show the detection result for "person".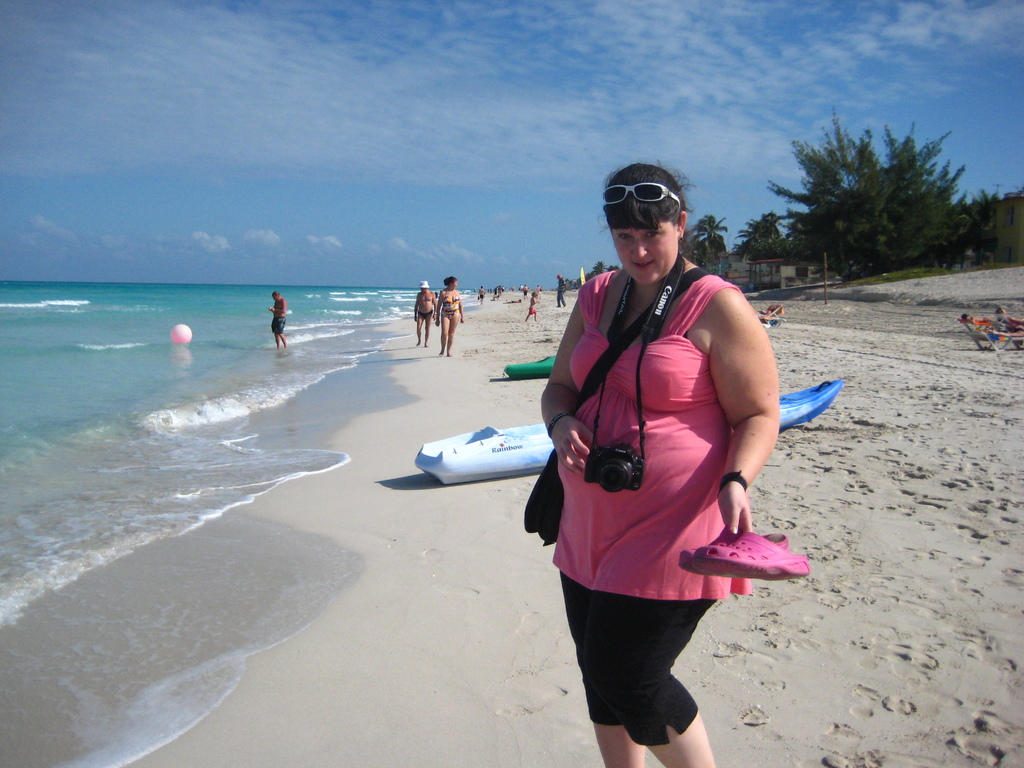
(x1=521, y1=284, x2=530, y2=299).
